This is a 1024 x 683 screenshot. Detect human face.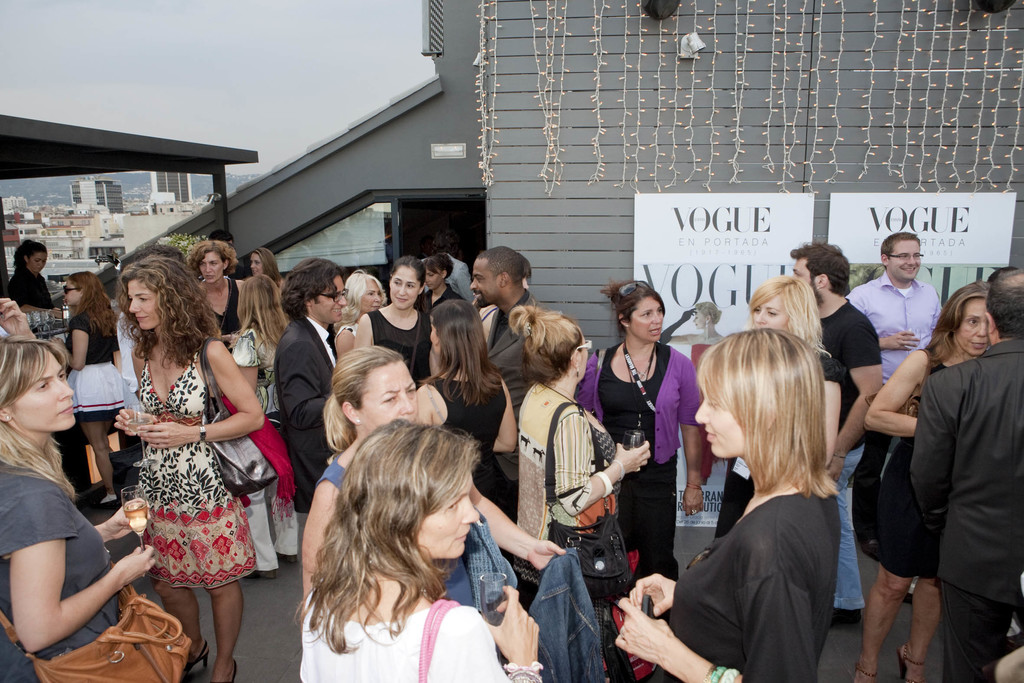
left=15, top=357, right=73, bottom=432.
